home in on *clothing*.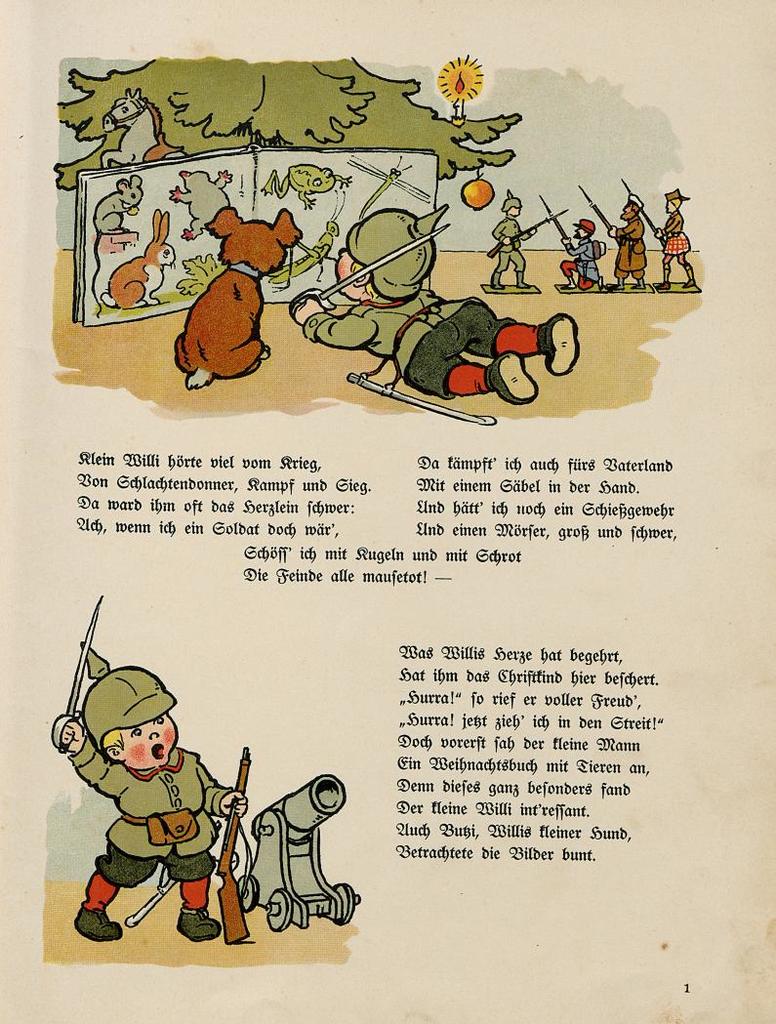
Homed in at <region>560, 236, 606, 286</region>.
